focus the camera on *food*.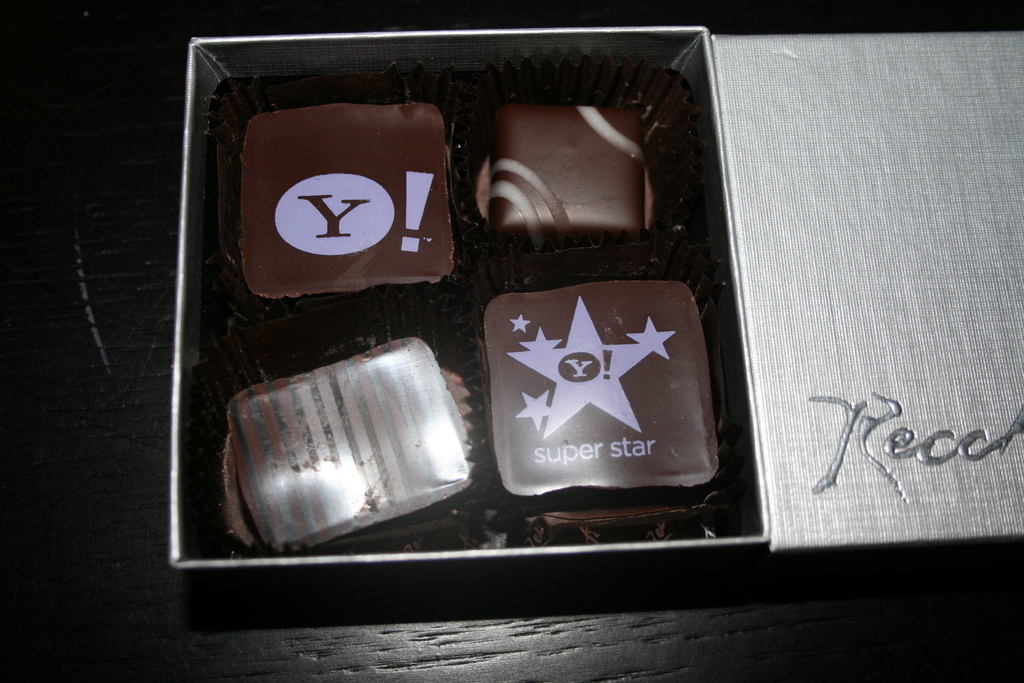
Focus region: locate(249, 334, 491, 548).
